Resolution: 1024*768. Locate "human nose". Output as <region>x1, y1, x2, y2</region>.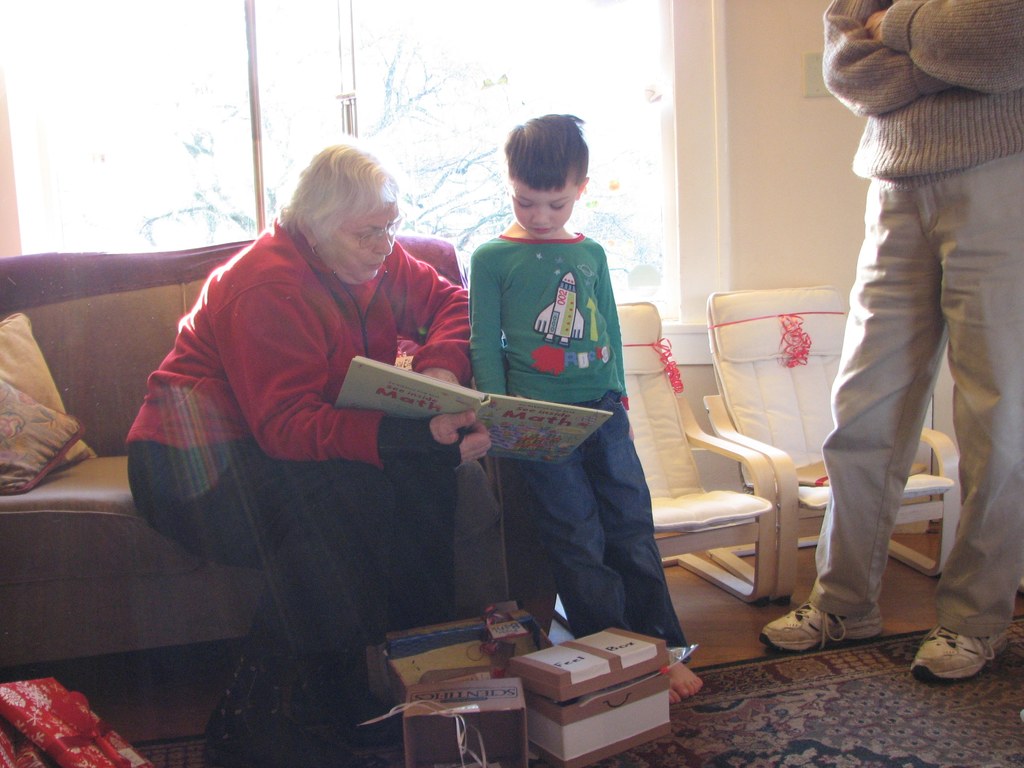
<region>374, 228, 392, 255</region>.
